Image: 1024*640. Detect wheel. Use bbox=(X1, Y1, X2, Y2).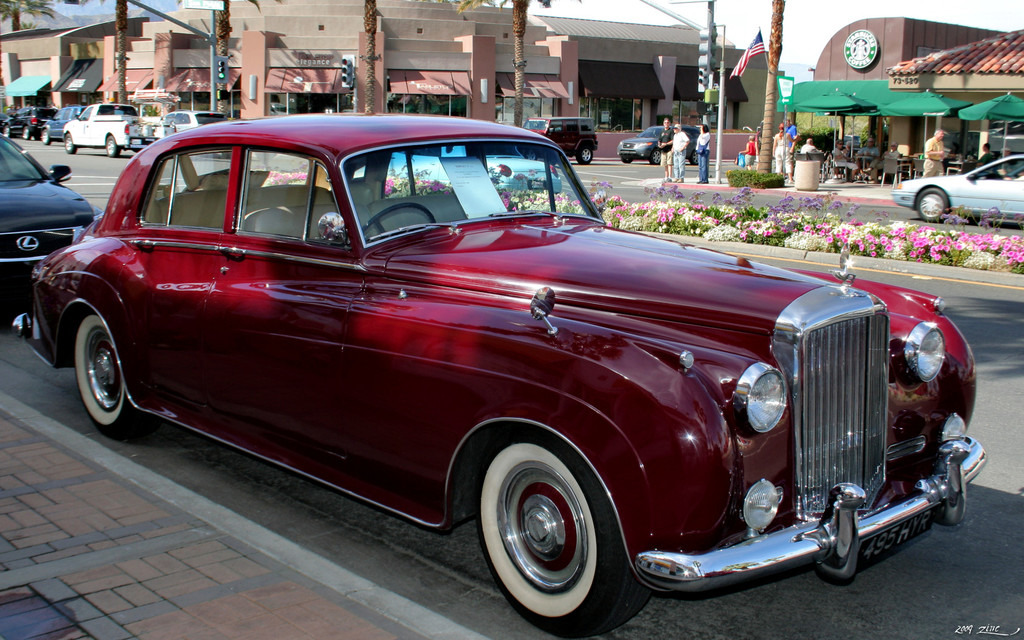
bbox=(525, 147, 536, 160).
